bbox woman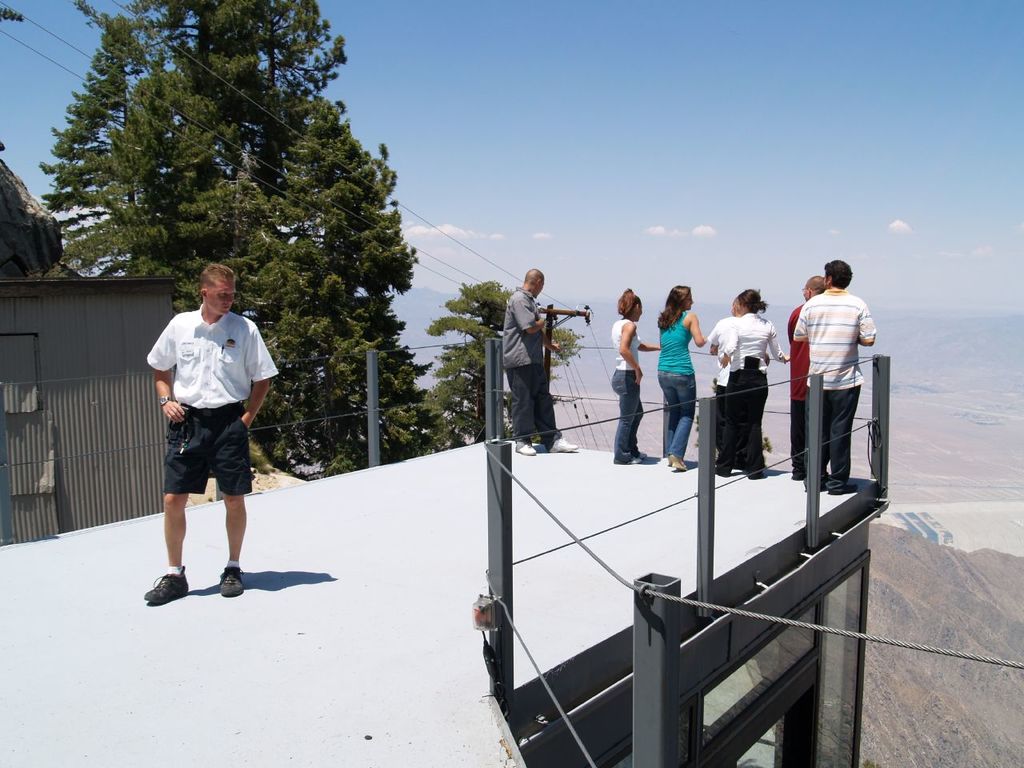
(x1=606, y1=284, x2=662, y2=463)
